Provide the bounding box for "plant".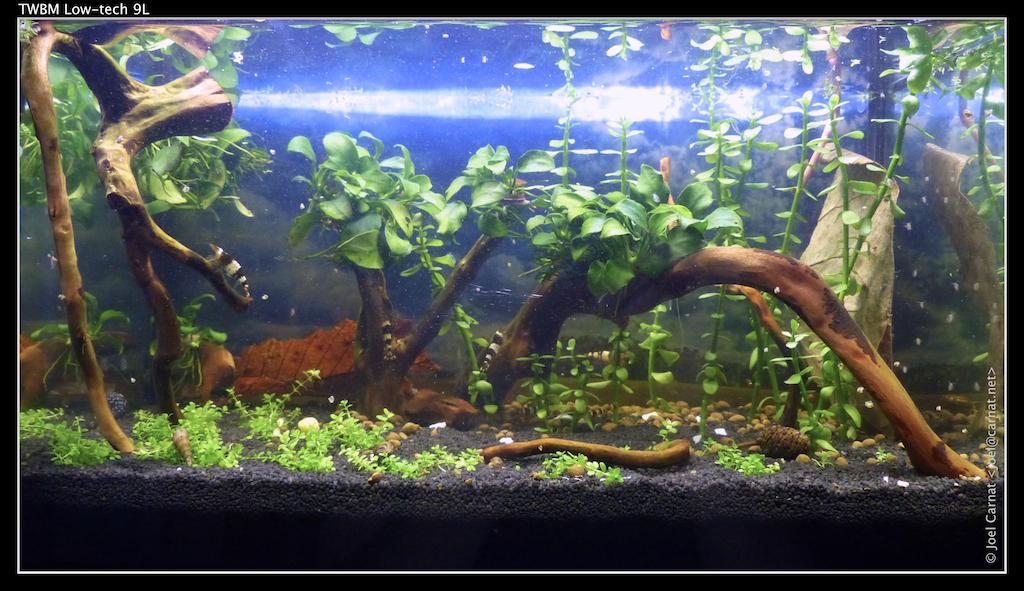
region(9, 401, 108, 467).
